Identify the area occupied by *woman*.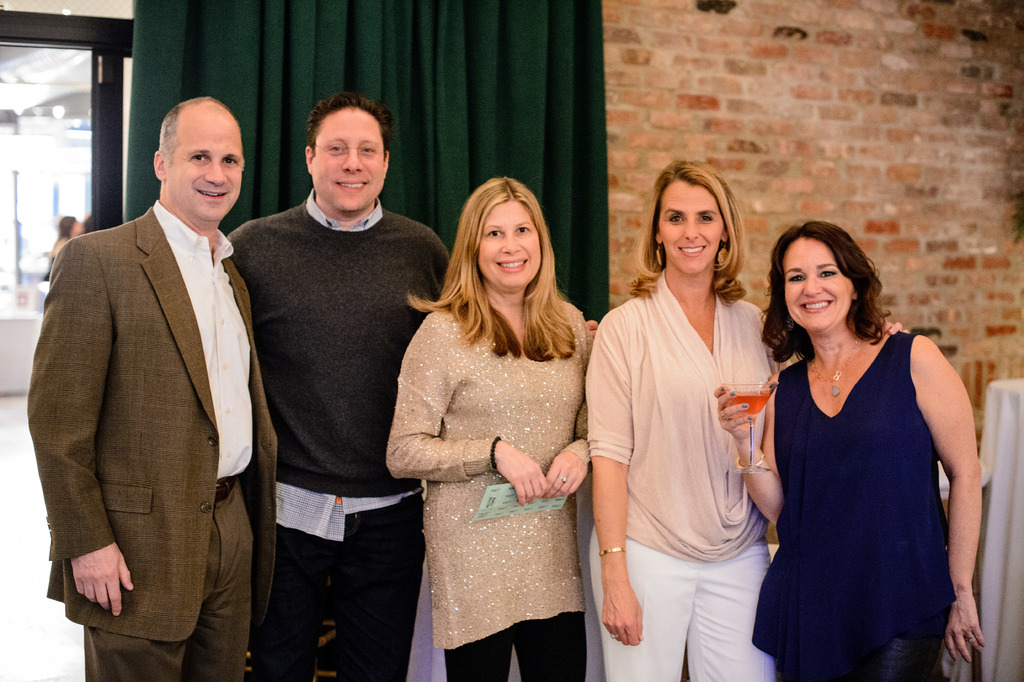
Area: pyautogui.locateOnScreen(758, 213, 970, 678).
